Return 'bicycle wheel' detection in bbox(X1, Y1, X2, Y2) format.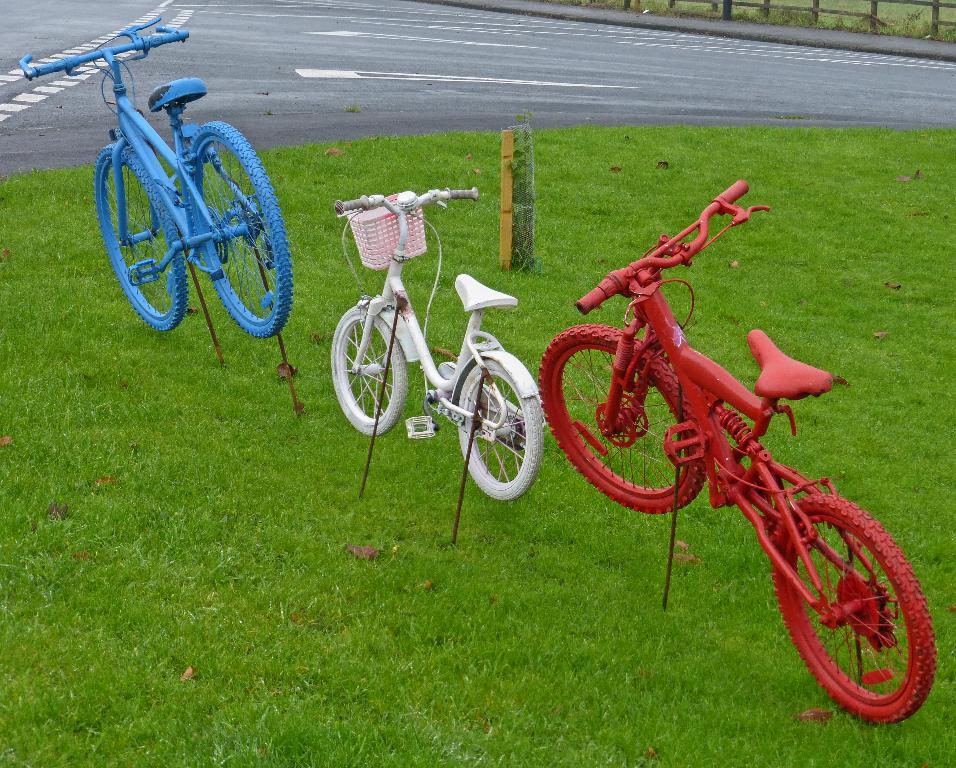
bbox(769, 488, 938, 732).
